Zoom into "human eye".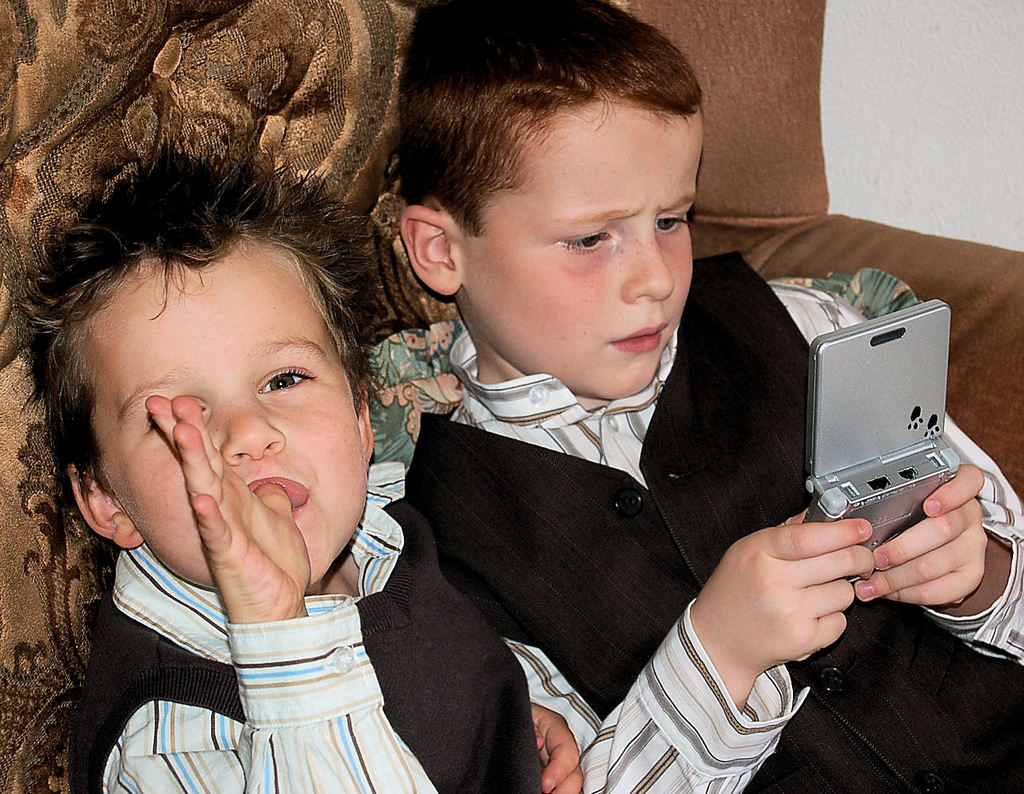
Zoom target: (x1=150, y1=389, x2=210, y2=433).
